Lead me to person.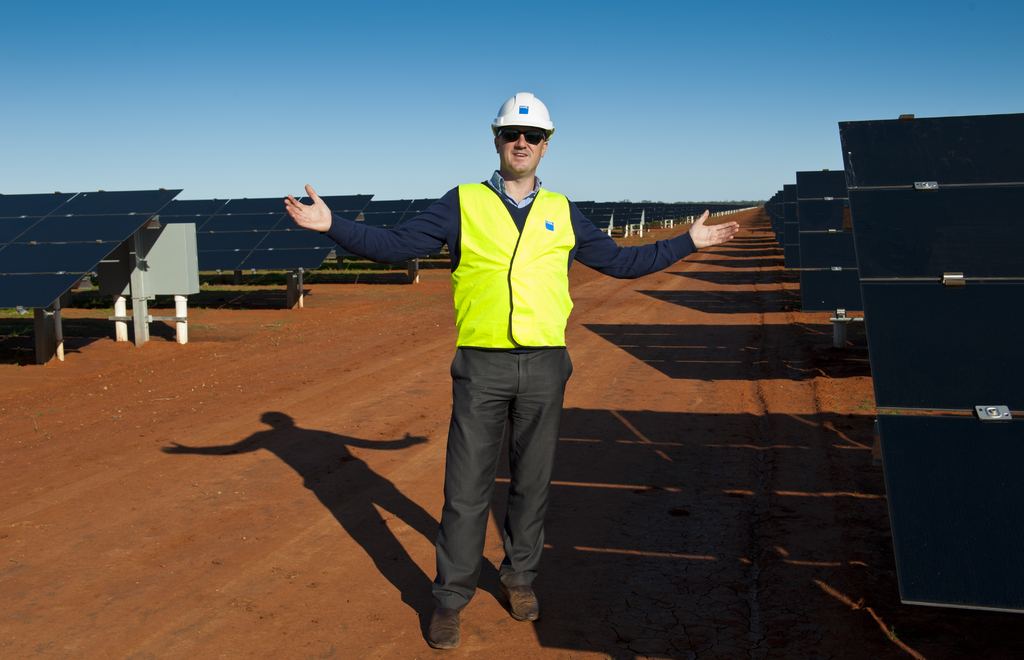
Lead to locate(283, 86, 737, 650).
